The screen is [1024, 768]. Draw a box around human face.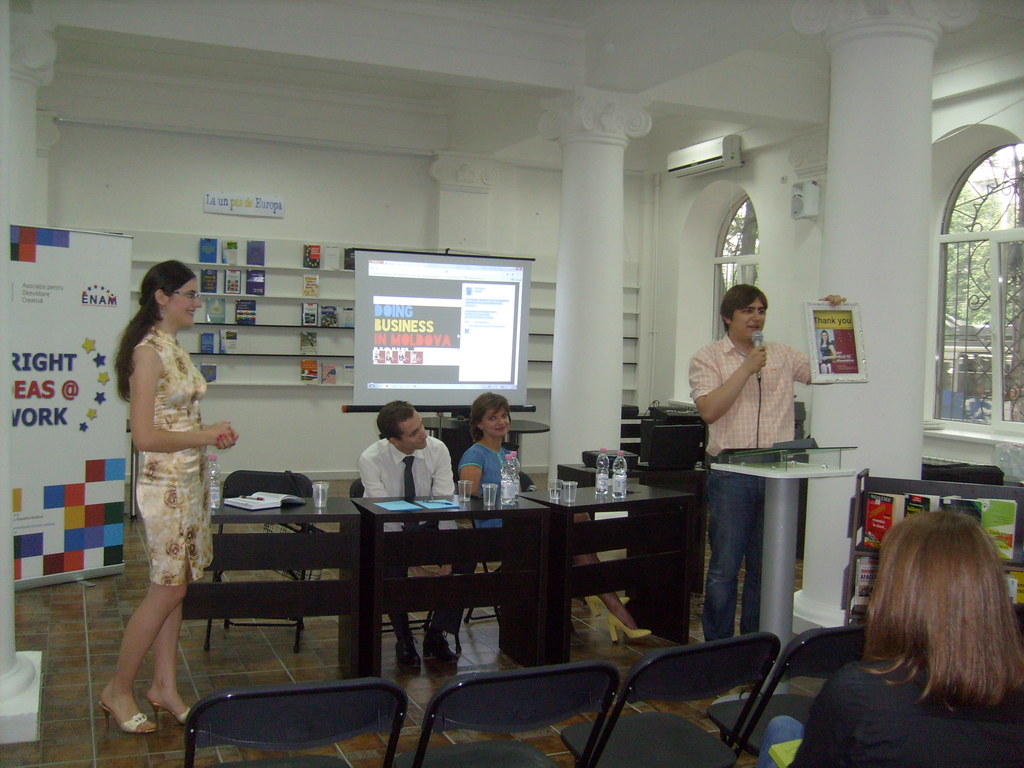
bbox(398, 411, 428, 449).
